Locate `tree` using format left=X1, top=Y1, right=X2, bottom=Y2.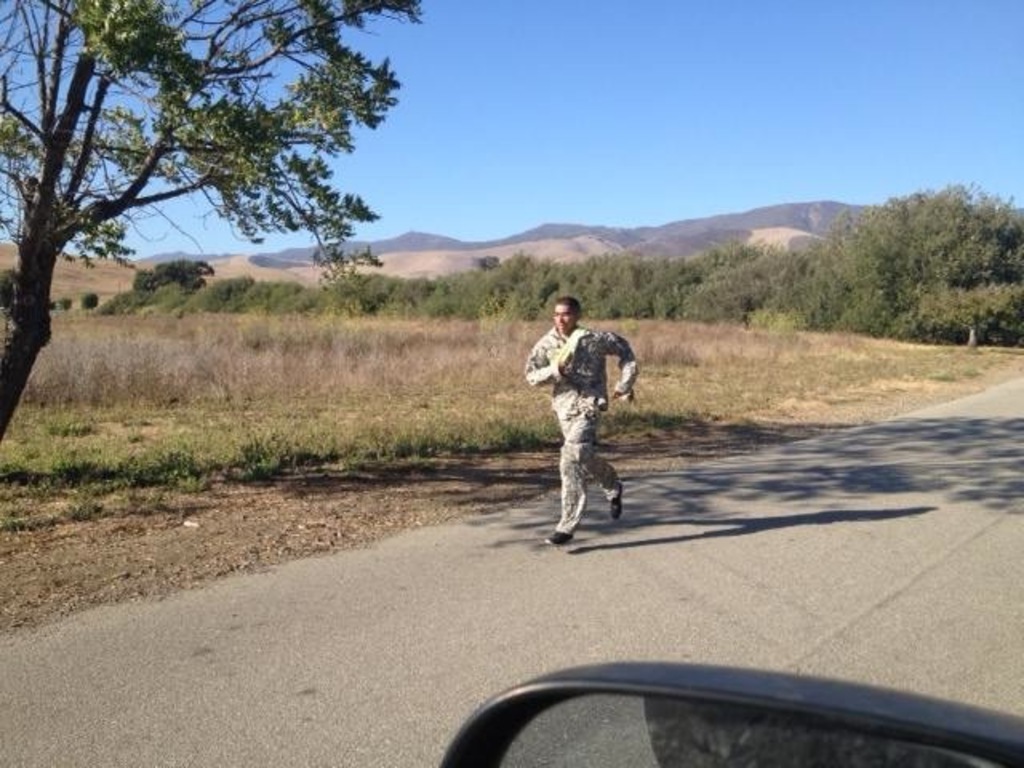
left=16, top=51, right=480, bottom=325.
